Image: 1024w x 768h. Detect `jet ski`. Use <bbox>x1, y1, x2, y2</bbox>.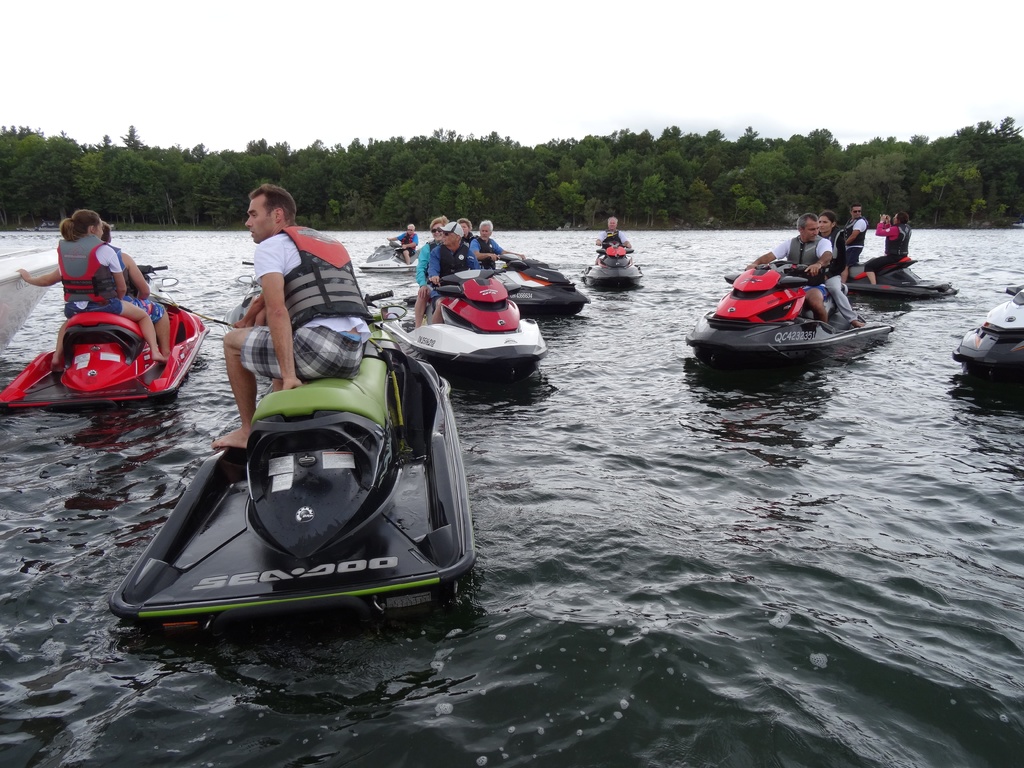
<bbox>0, 262, 212, 413</bbox>.
